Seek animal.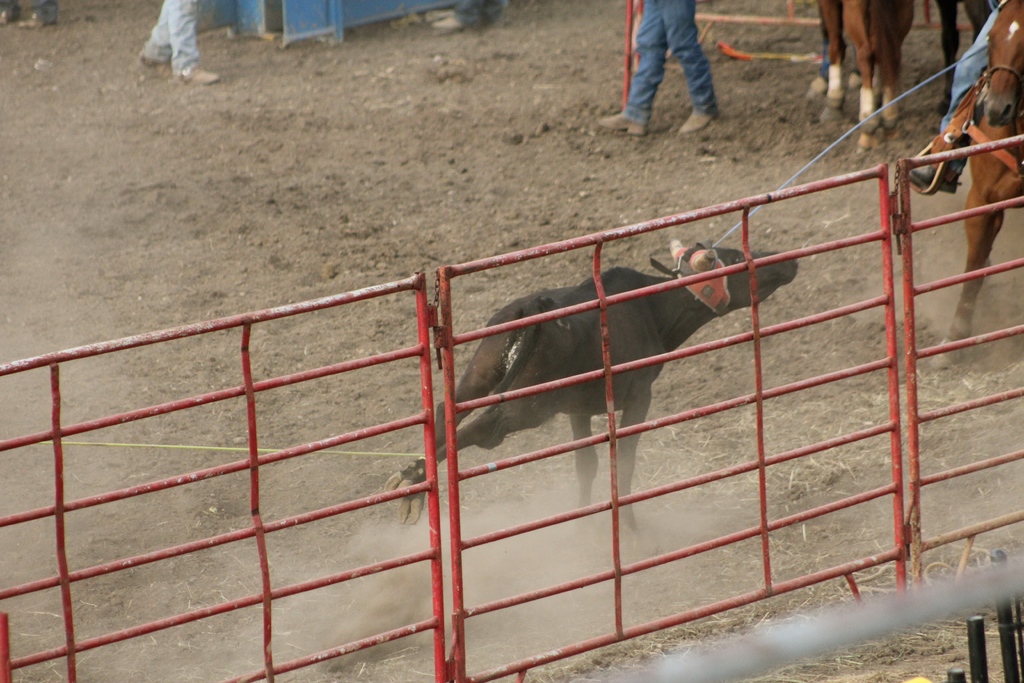
(383,236,799,556).
